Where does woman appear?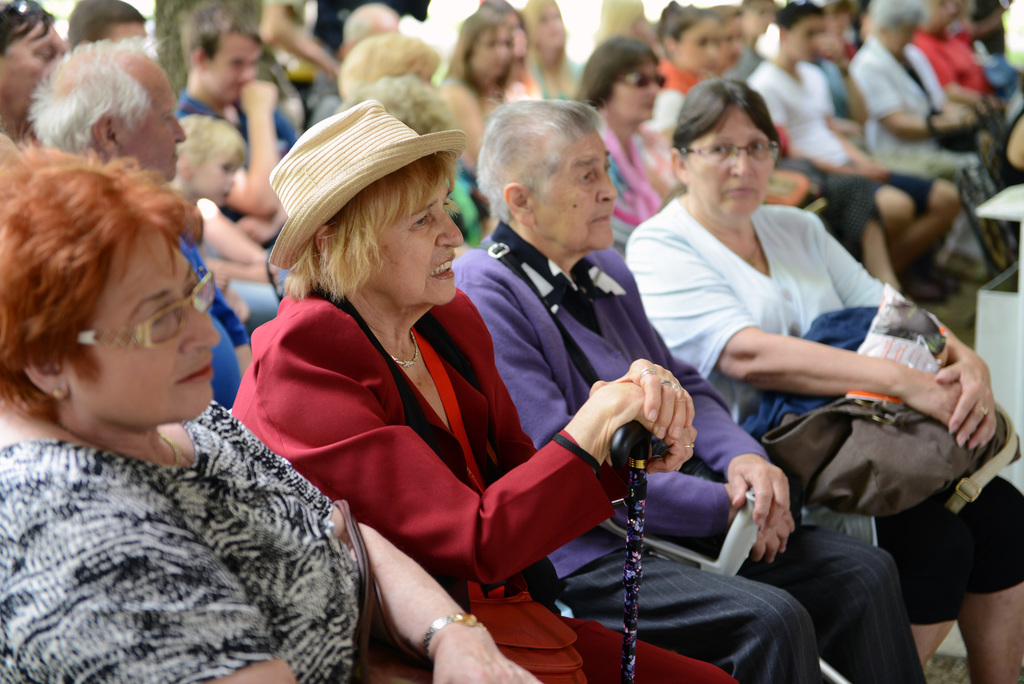
Appears at (x1=480, y1=0, x2=544, y2=105).
